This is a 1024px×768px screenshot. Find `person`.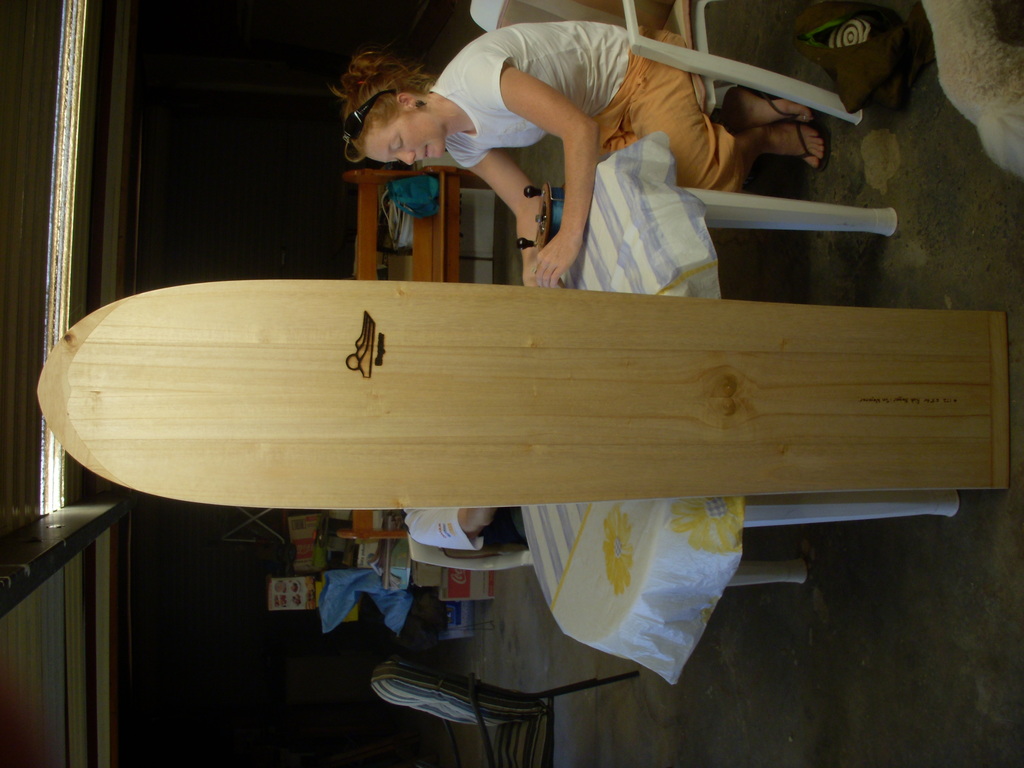
Bounding box: 342, 17, 830, 287.
